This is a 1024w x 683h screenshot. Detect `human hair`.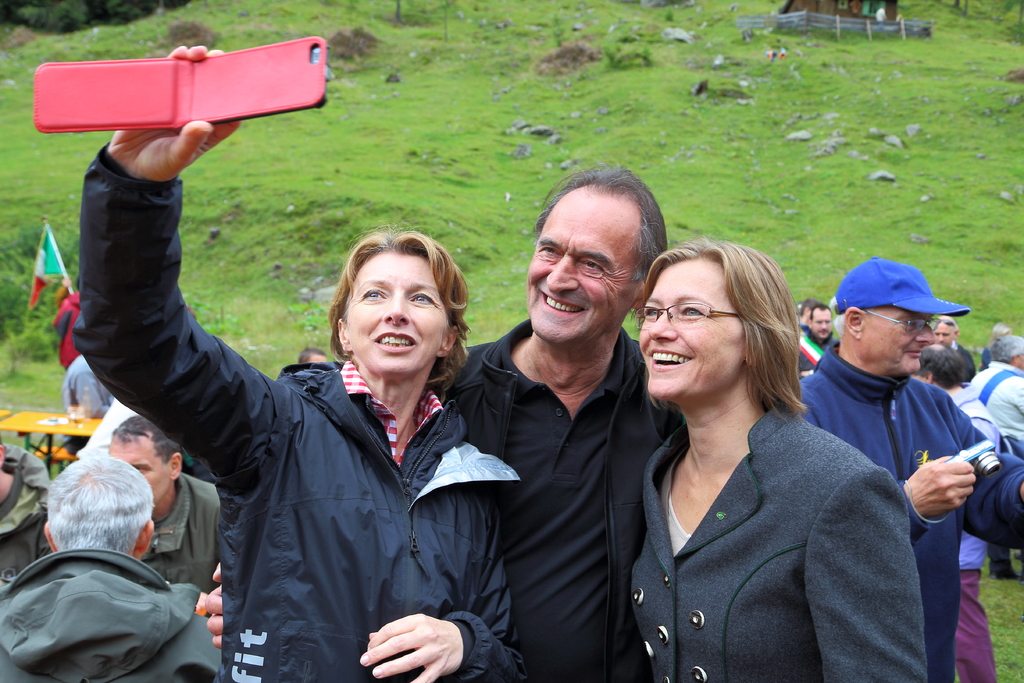
<region>985, 321, 1014, 346</region>.
